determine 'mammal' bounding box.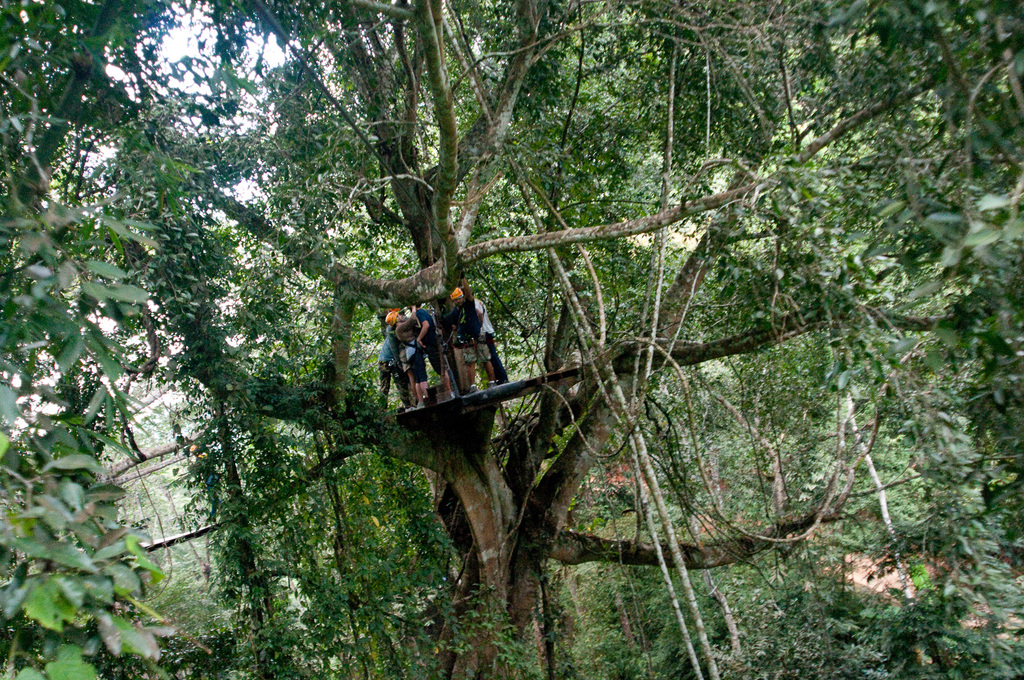
Determined: BBox(445, 287, 496, 391).
